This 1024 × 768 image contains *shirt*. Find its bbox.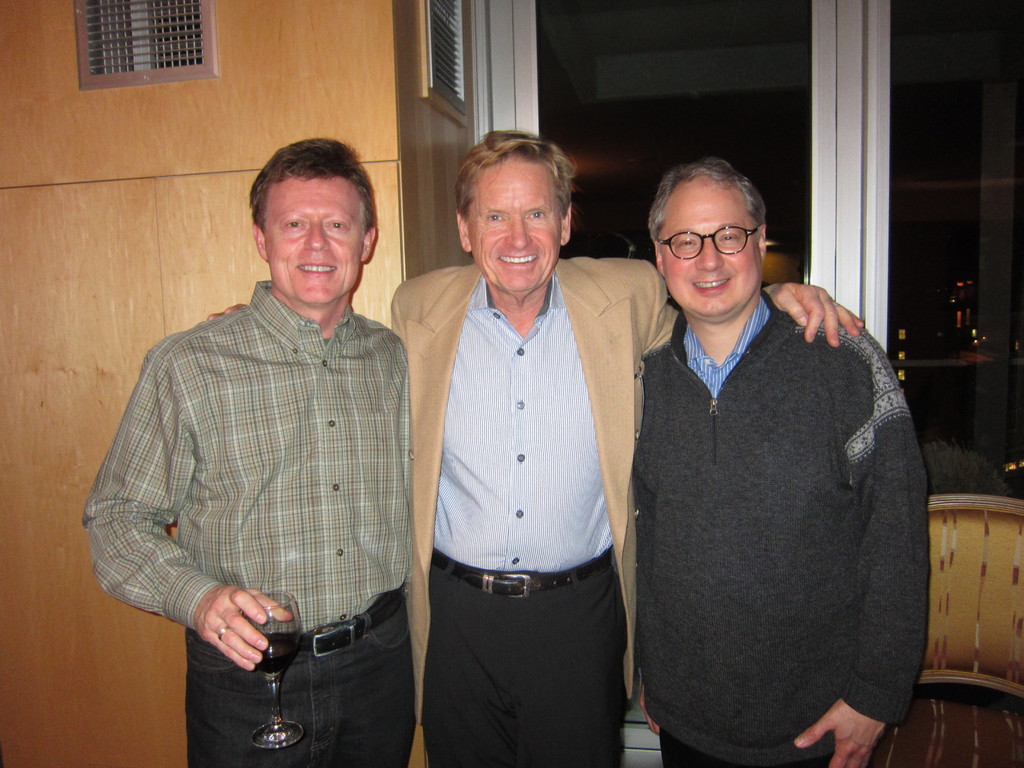
x1=685 y1=291 x2=769 y2=400.
